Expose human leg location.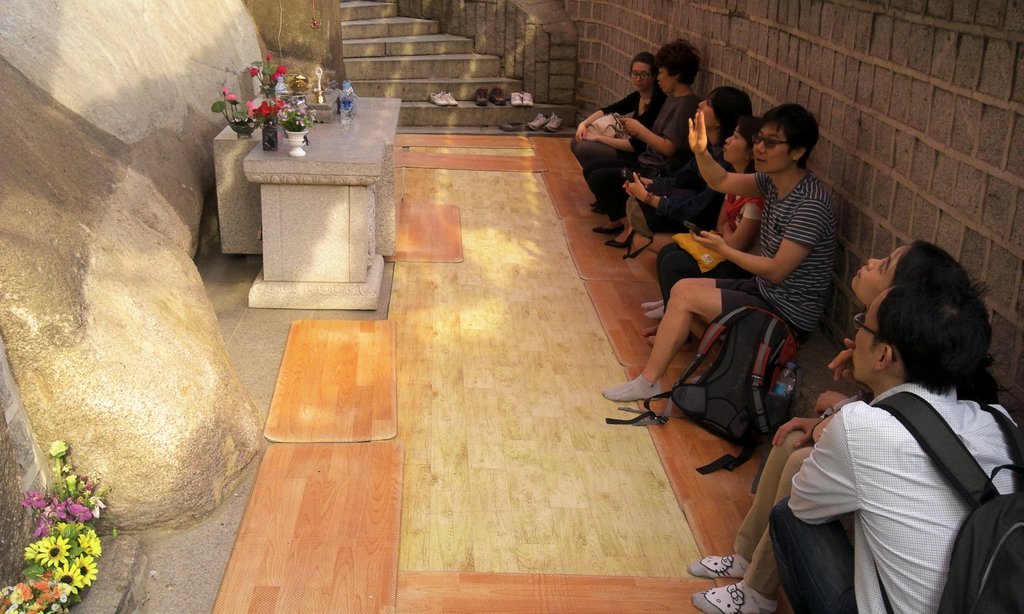
Exposed at 697 426 802 572.
